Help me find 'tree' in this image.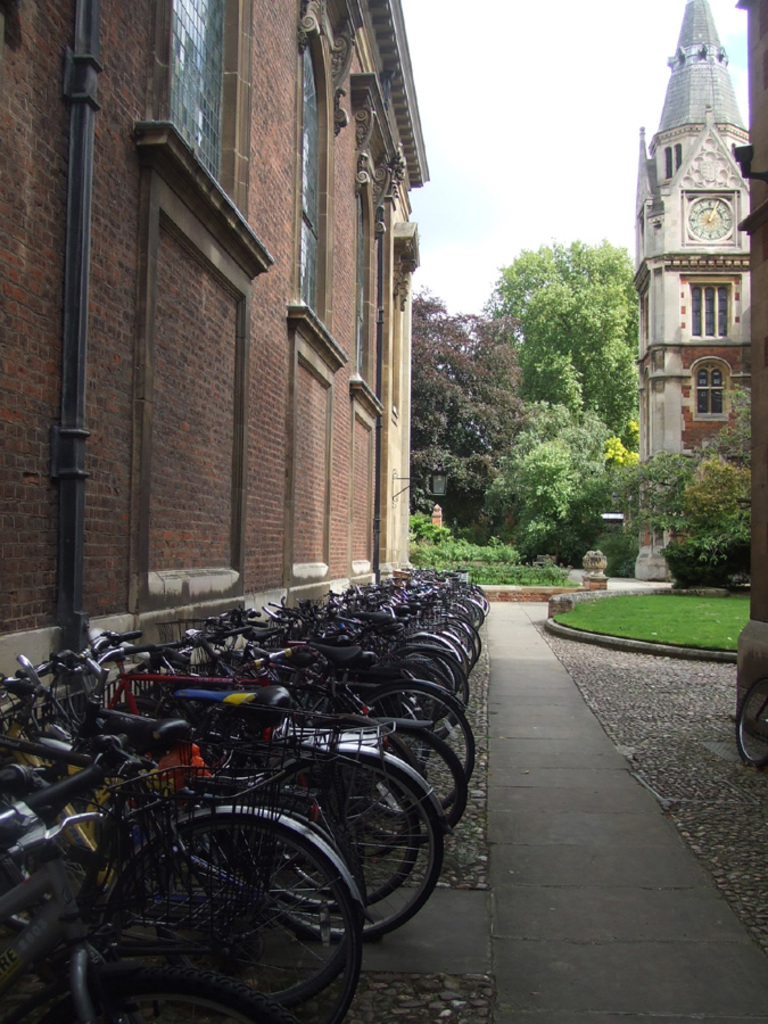
Found it: rect(480, 204, 669, 523).
